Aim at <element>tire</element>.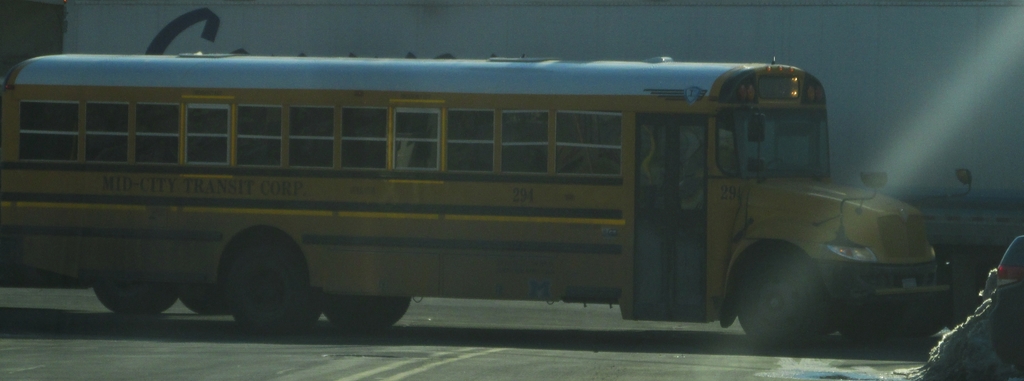
Aimed at bbox(172, 272, 237, 318).
